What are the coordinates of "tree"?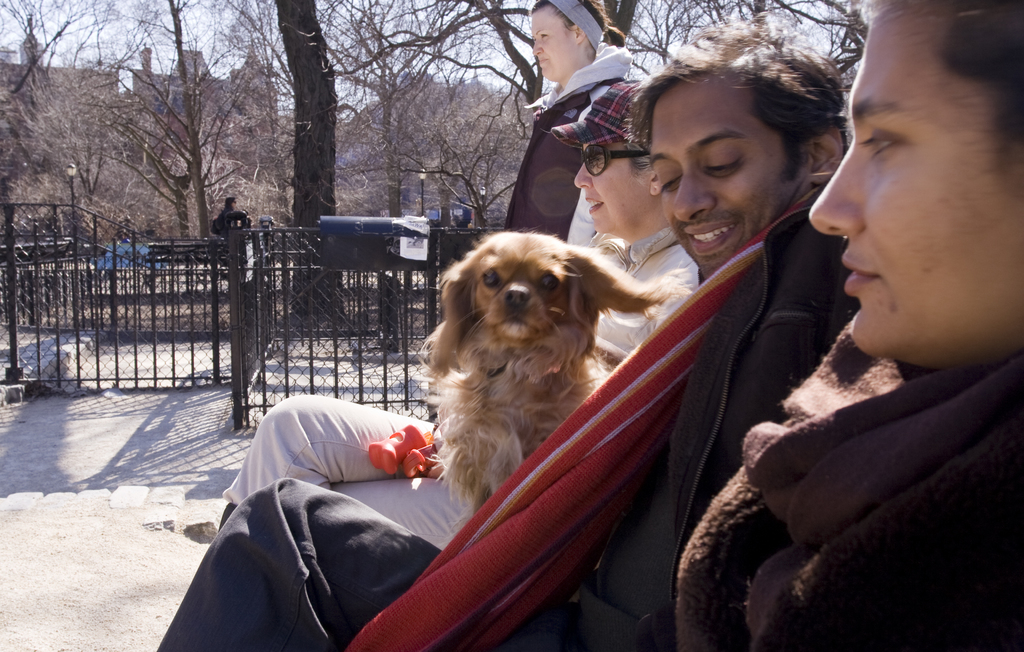
<bbox>95, 15, 236, 239</bbox>.
